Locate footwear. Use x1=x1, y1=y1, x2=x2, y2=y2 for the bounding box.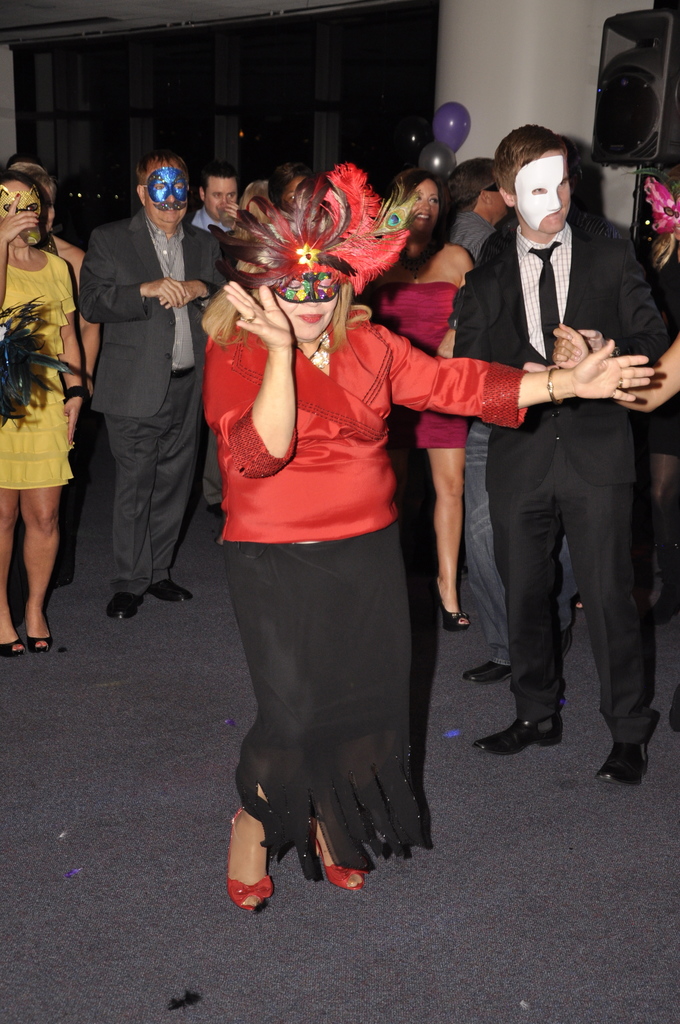
x1=314, y1=818, x2=370, y2=892.
